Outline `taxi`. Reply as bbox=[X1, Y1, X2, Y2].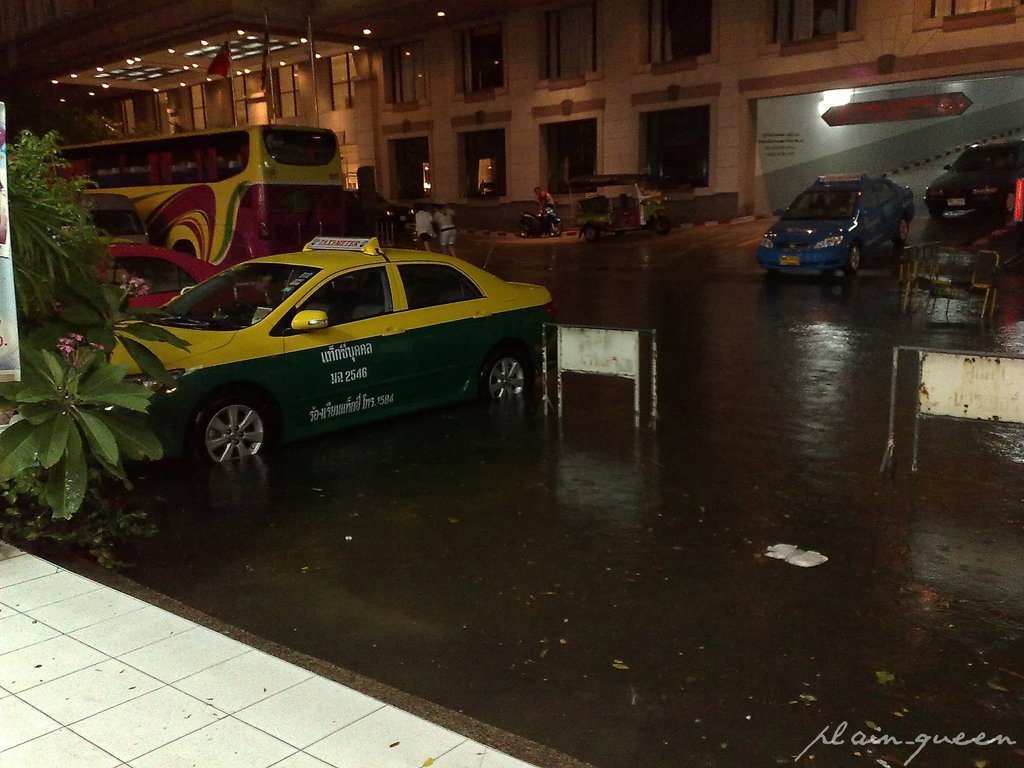
bbox=[756, 177, 916, 273].
